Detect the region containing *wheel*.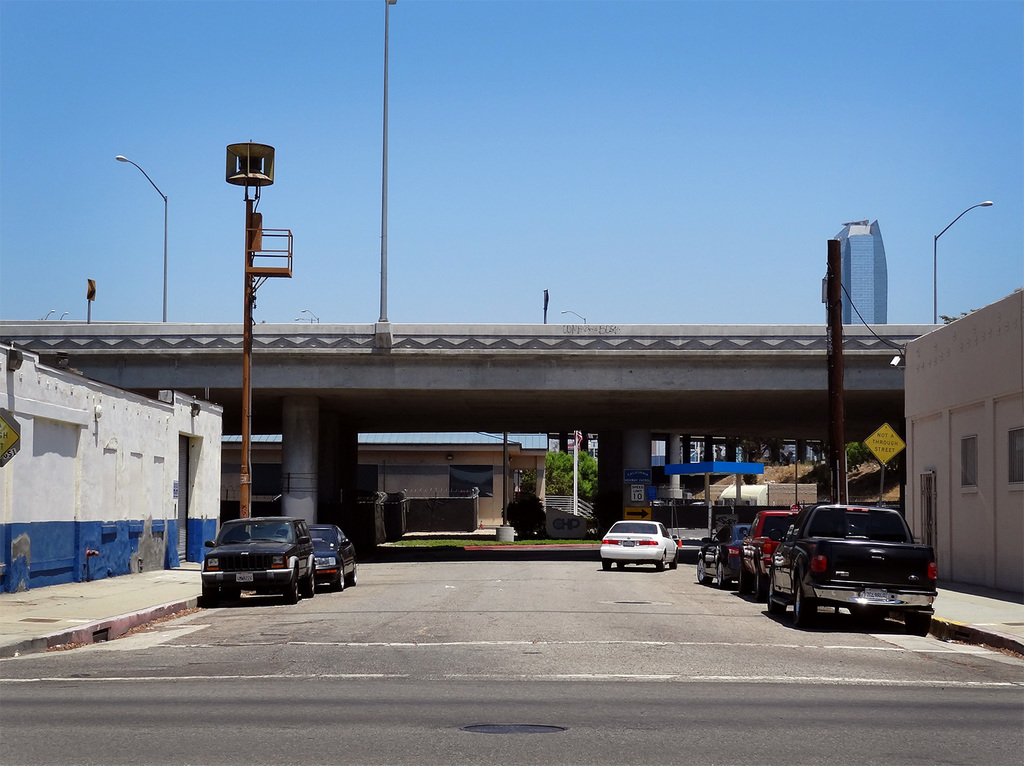
region(348, 558, 358, 587).
